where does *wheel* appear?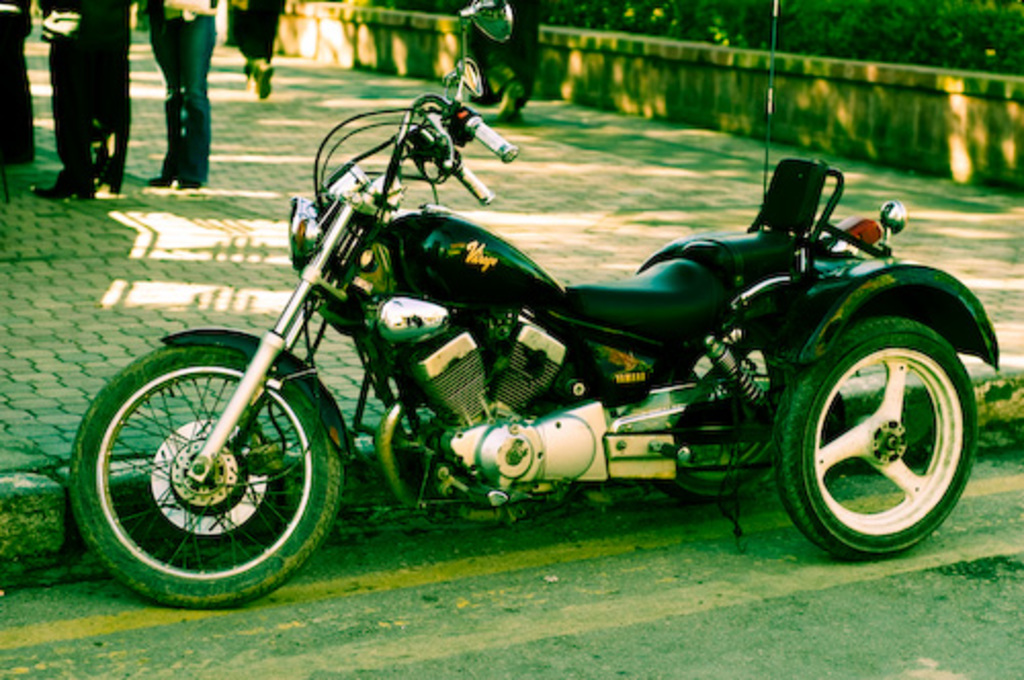
Appears at Rect(66, 342, 342, 608).
